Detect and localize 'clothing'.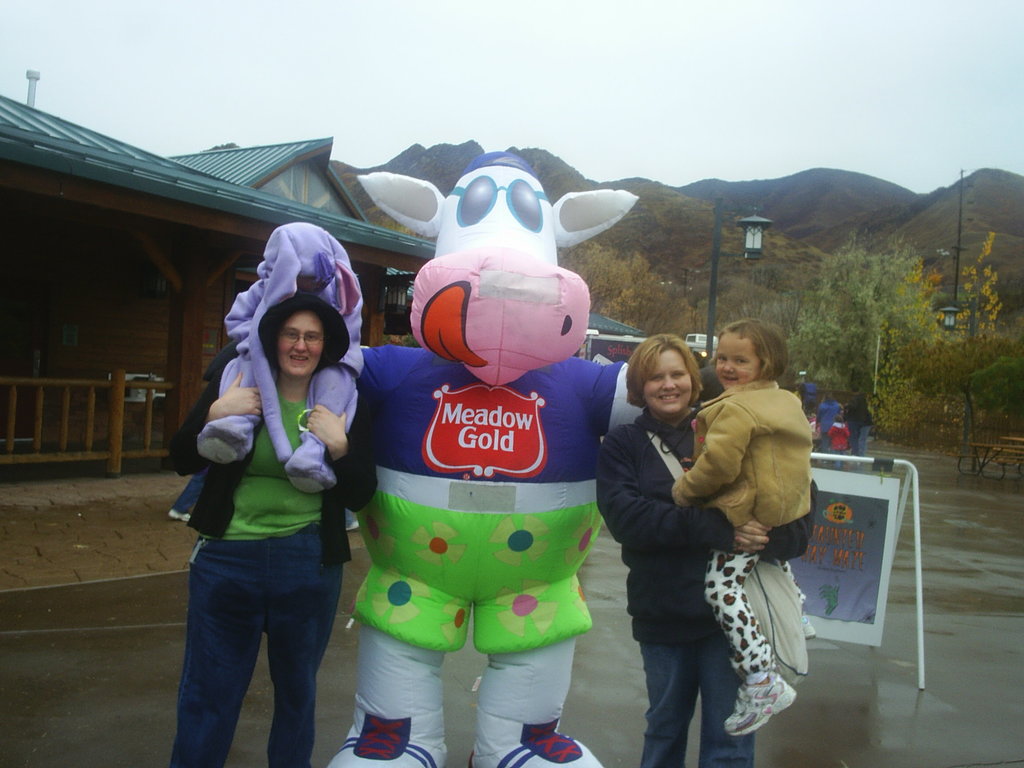
Localized at (x1=349, y1=337, x2=631, y2=659).
